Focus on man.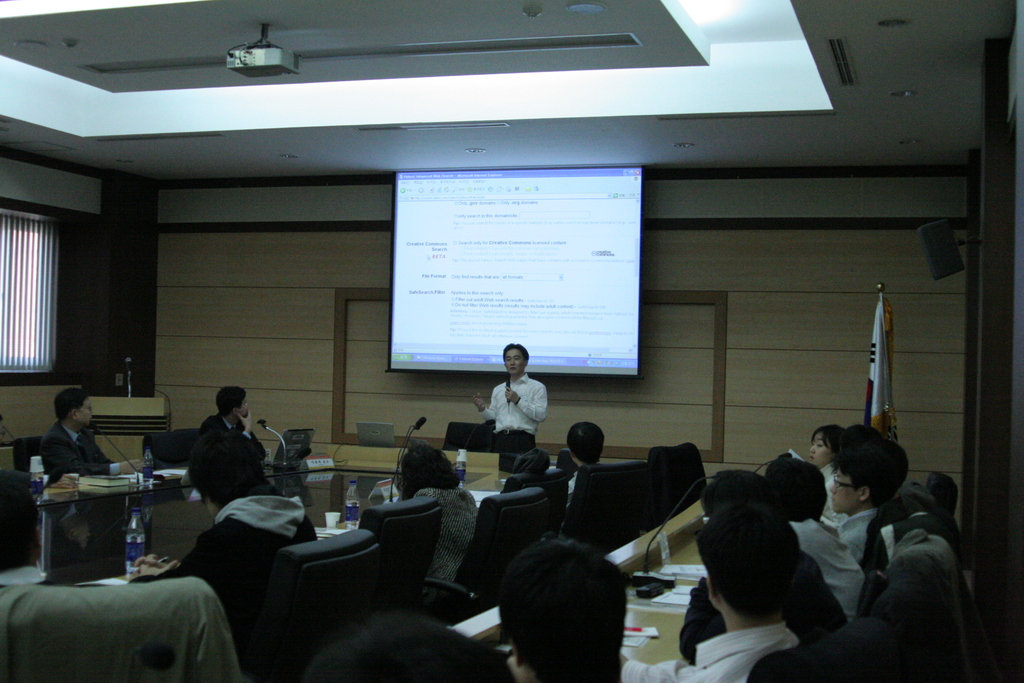
Focused at BBox(189, 388, 268, 472).
